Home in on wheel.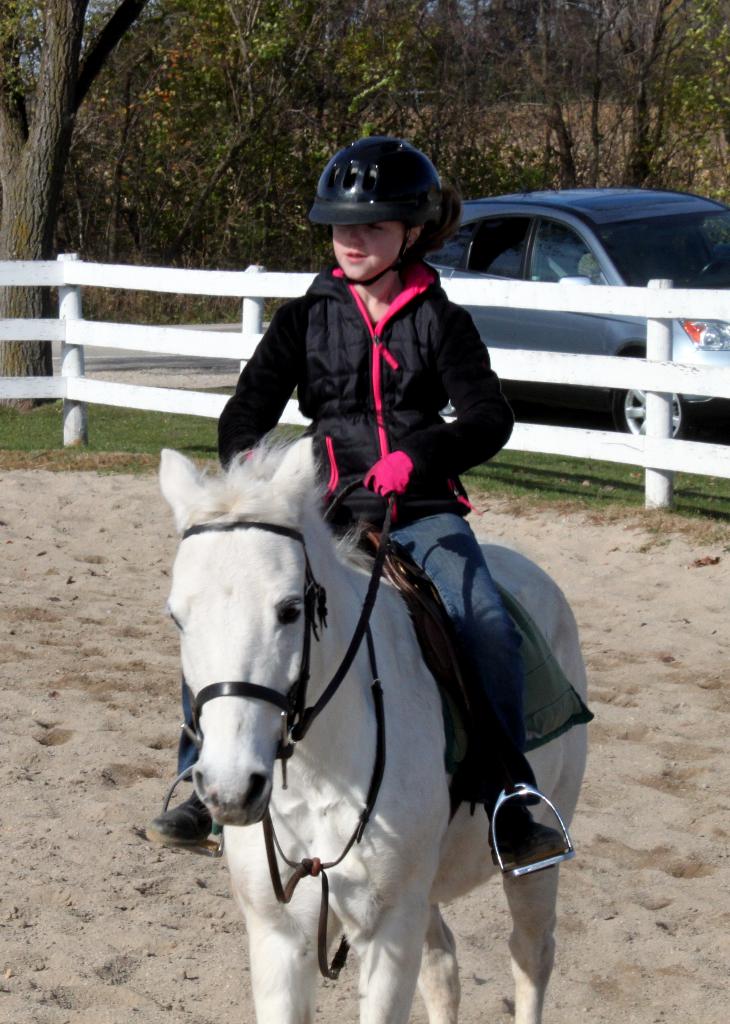
Homed in at {"left": 614, "top": 370, "right": 694, "bottom": 433}.
